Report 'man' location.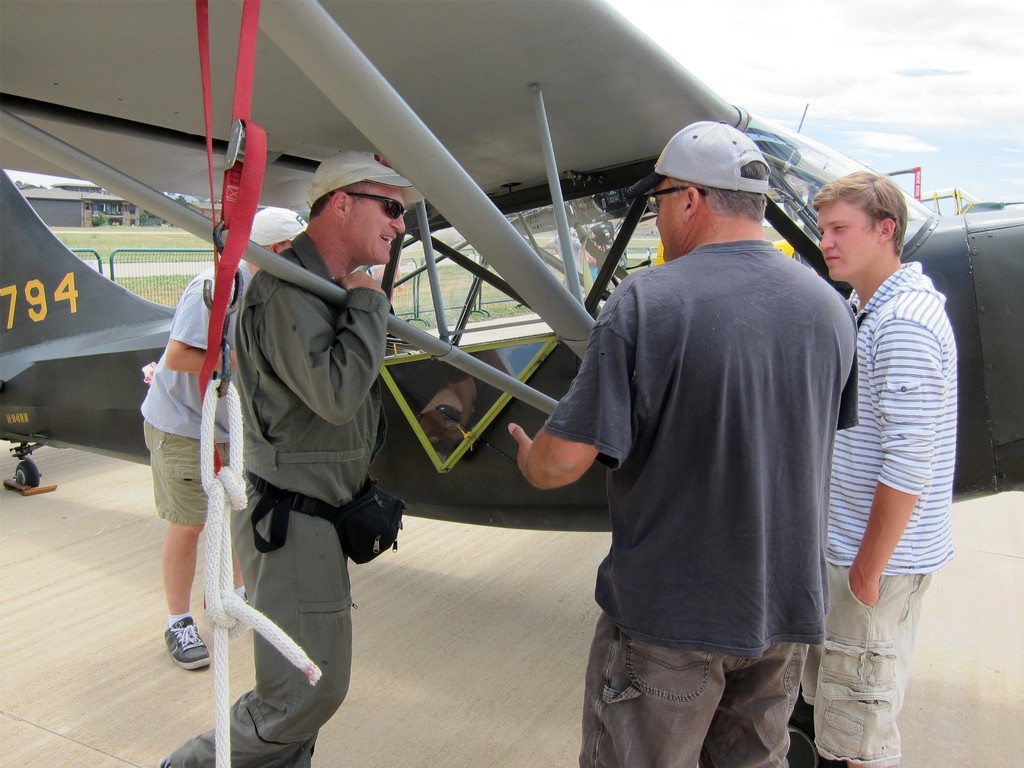
Report: pyautogui.locateOnScreen(134, 207, 313, 669).
